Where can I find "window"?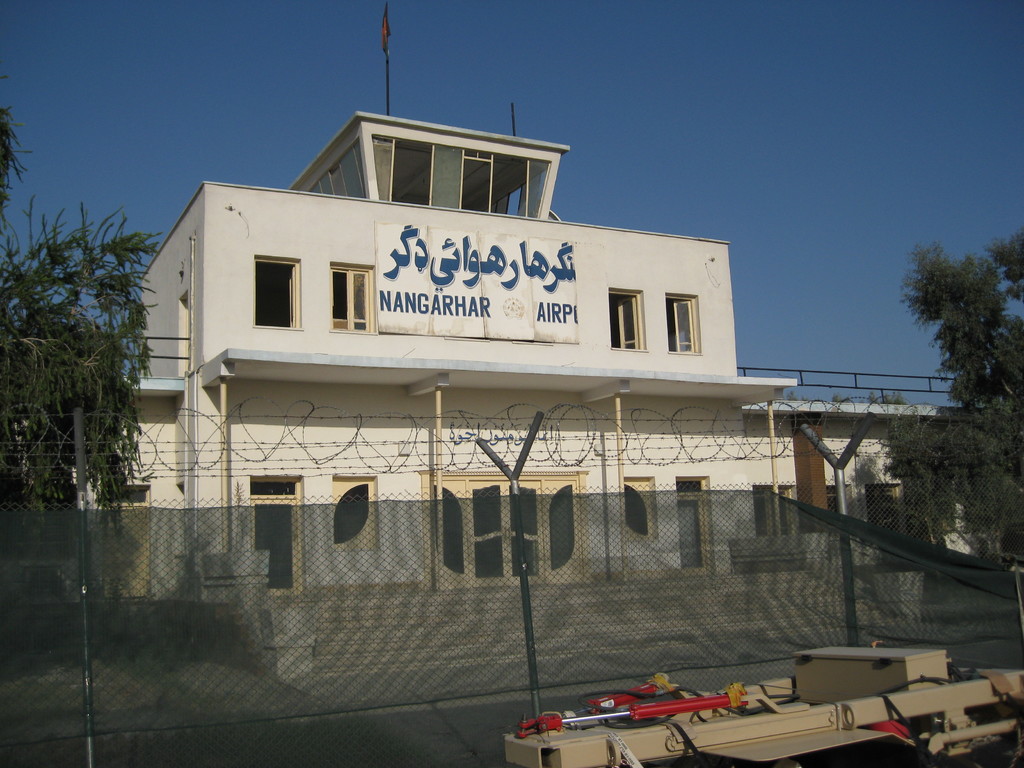
You can find it at {"left": 312, "top": 262, "right": 378, "bottom": 337}.
